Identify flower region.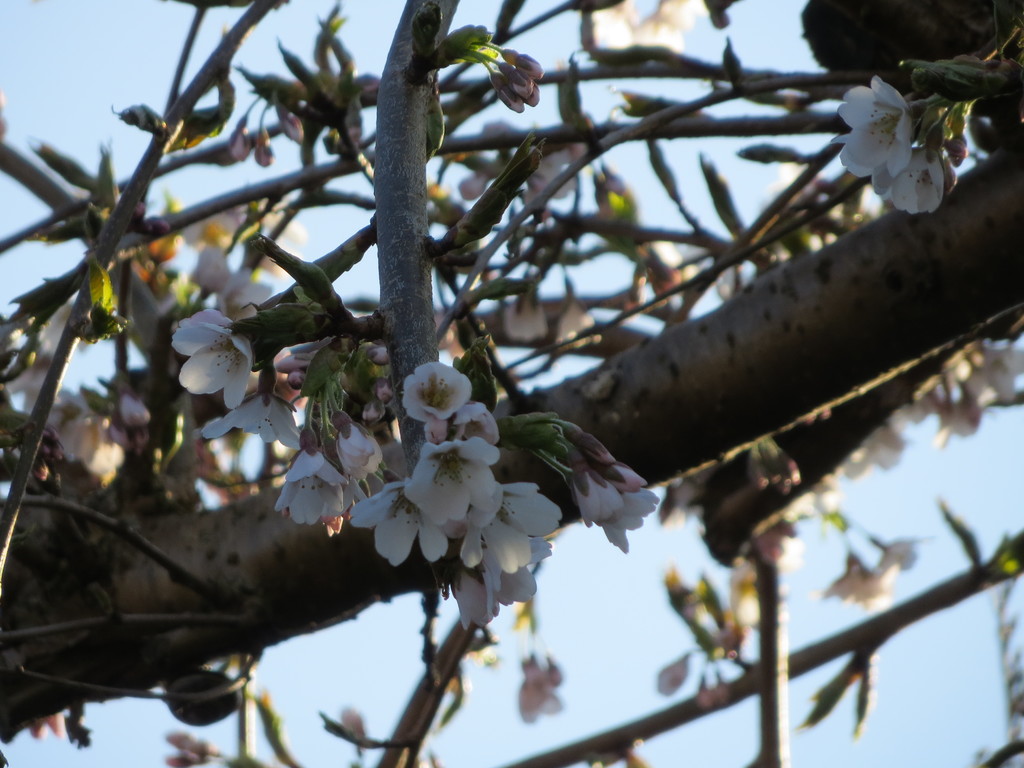
Region: detection(885, 152, 942, 213).
